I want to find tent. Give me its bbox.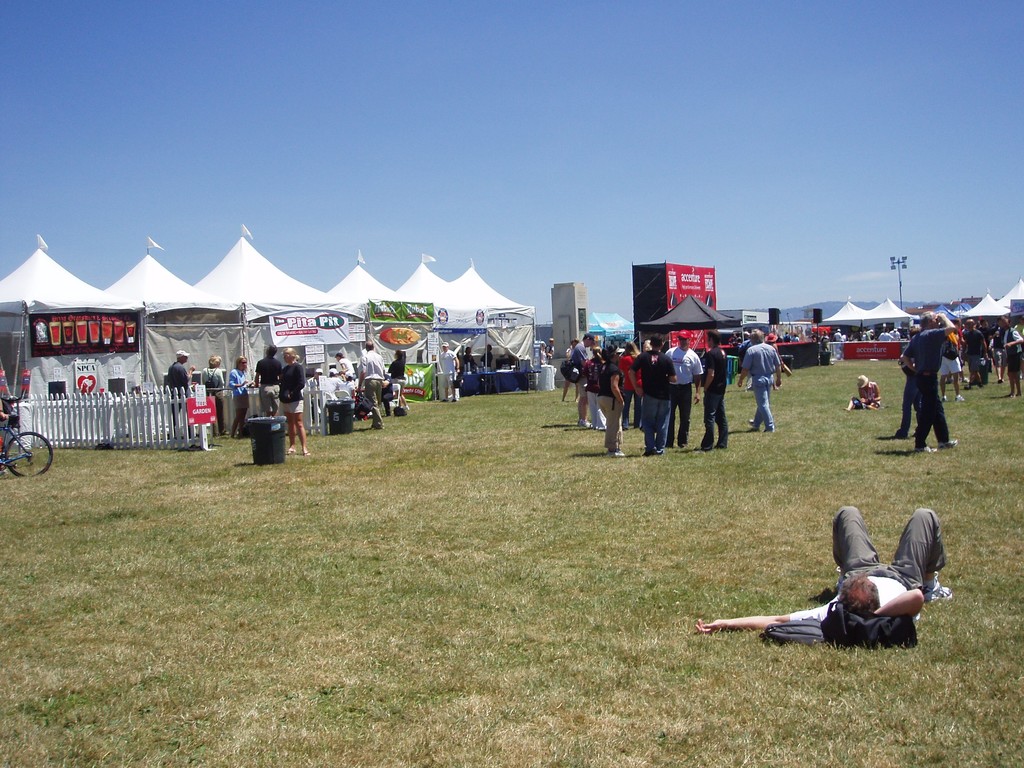
bbox=(828, 301, 863, 337).
